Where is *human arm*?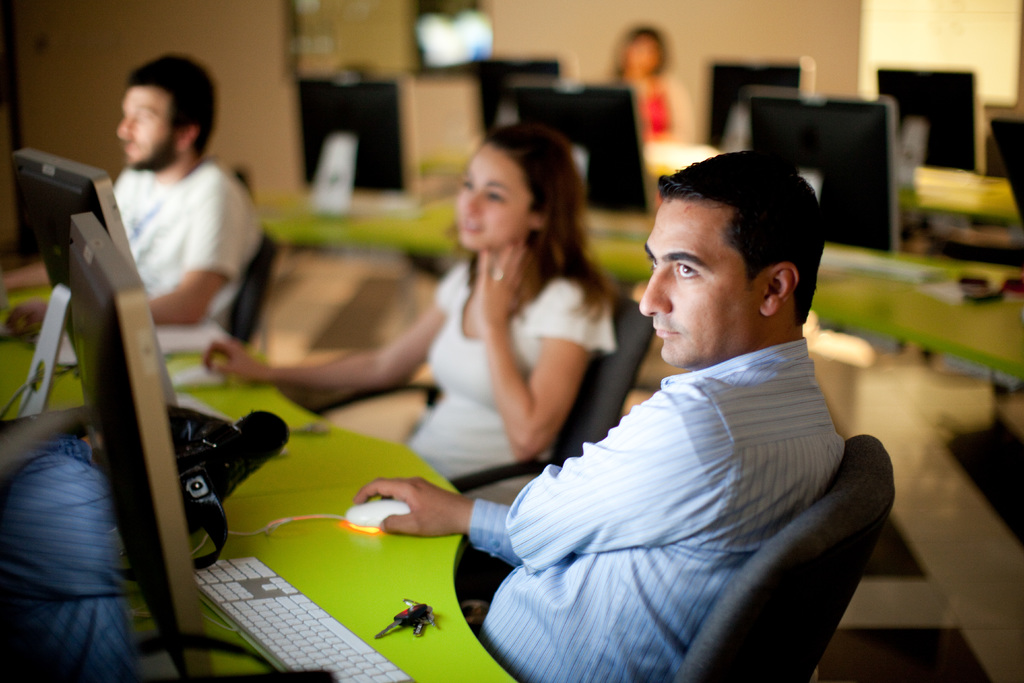
l=350, t=466, r=511, b=566.
